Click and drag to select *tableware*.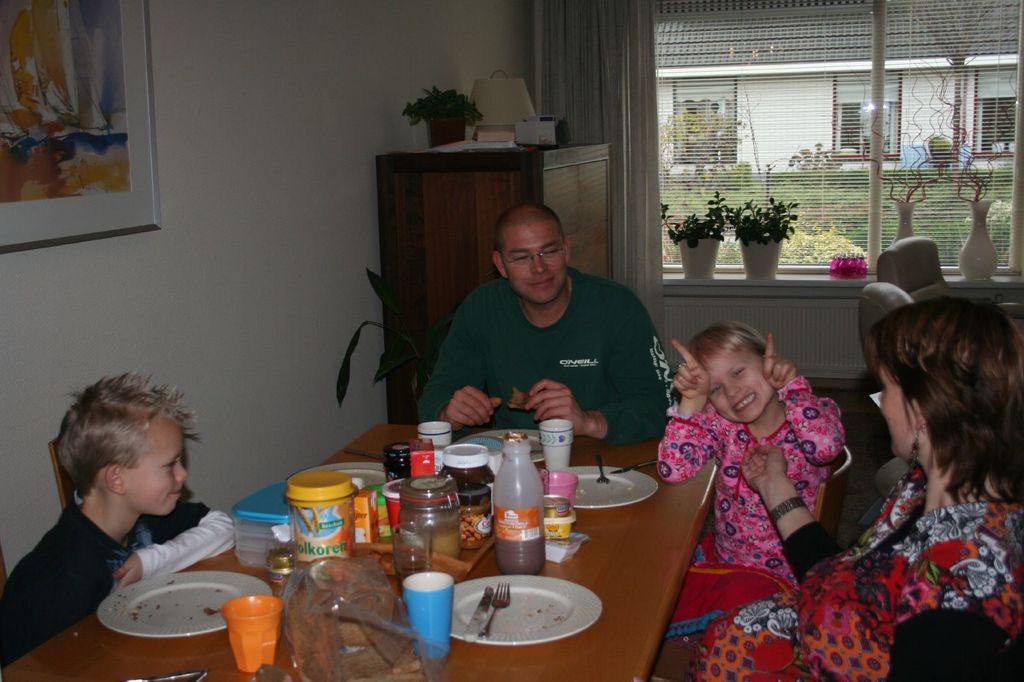
Selection: 486 591 511 636.
